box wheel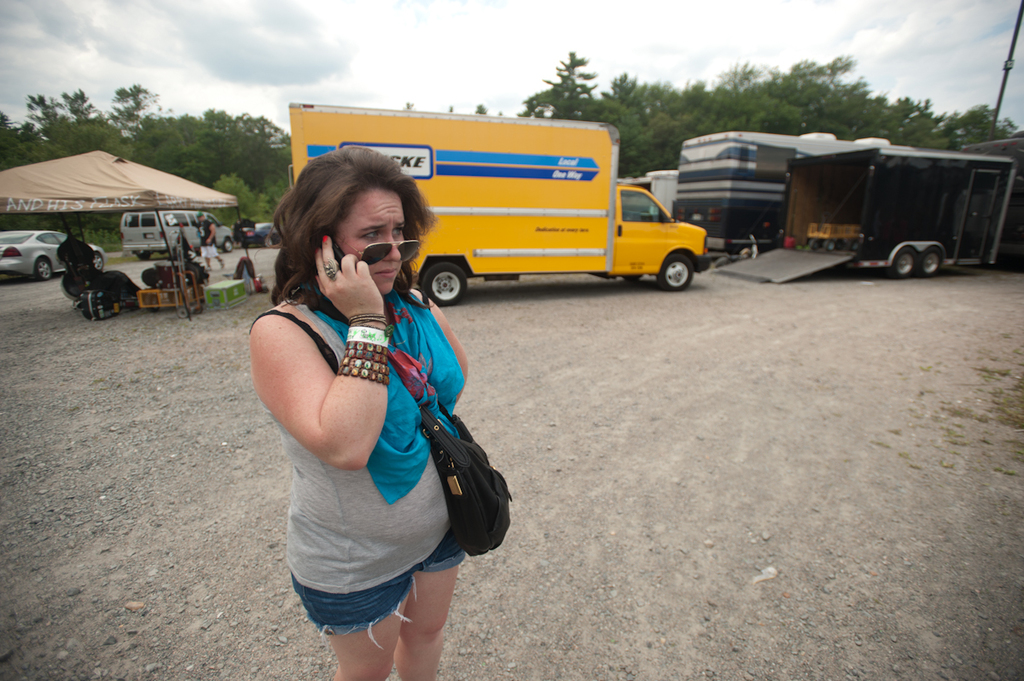
<bbox>659, 253, 695, 292</bbox>
